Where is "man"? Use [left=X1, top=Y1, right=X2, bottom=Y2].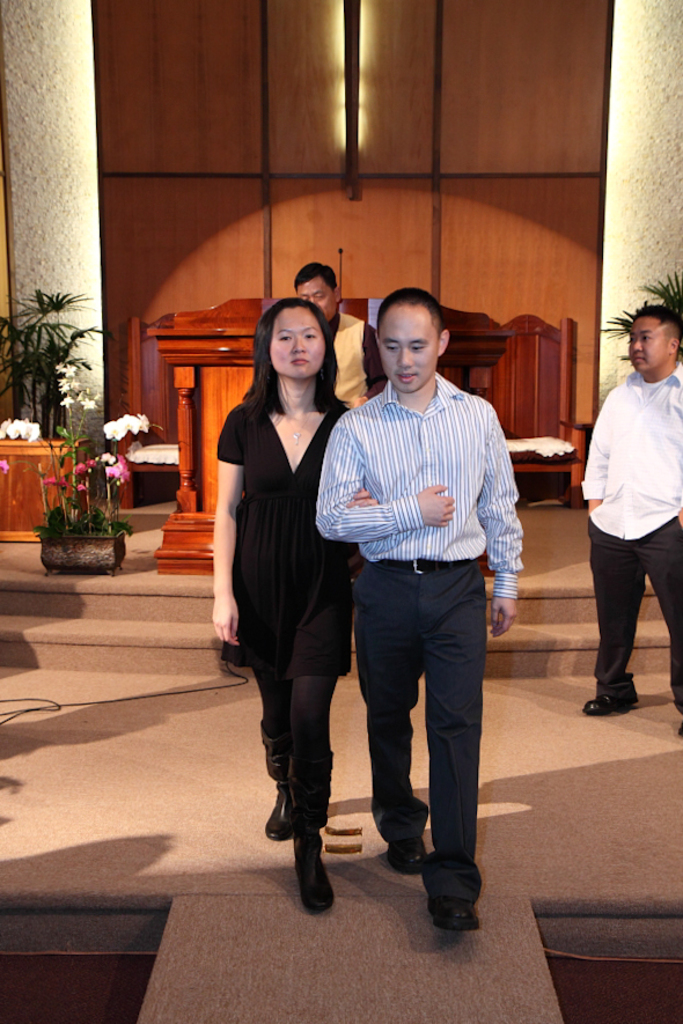
[left=292, top=259, right=387, bottom=412].
